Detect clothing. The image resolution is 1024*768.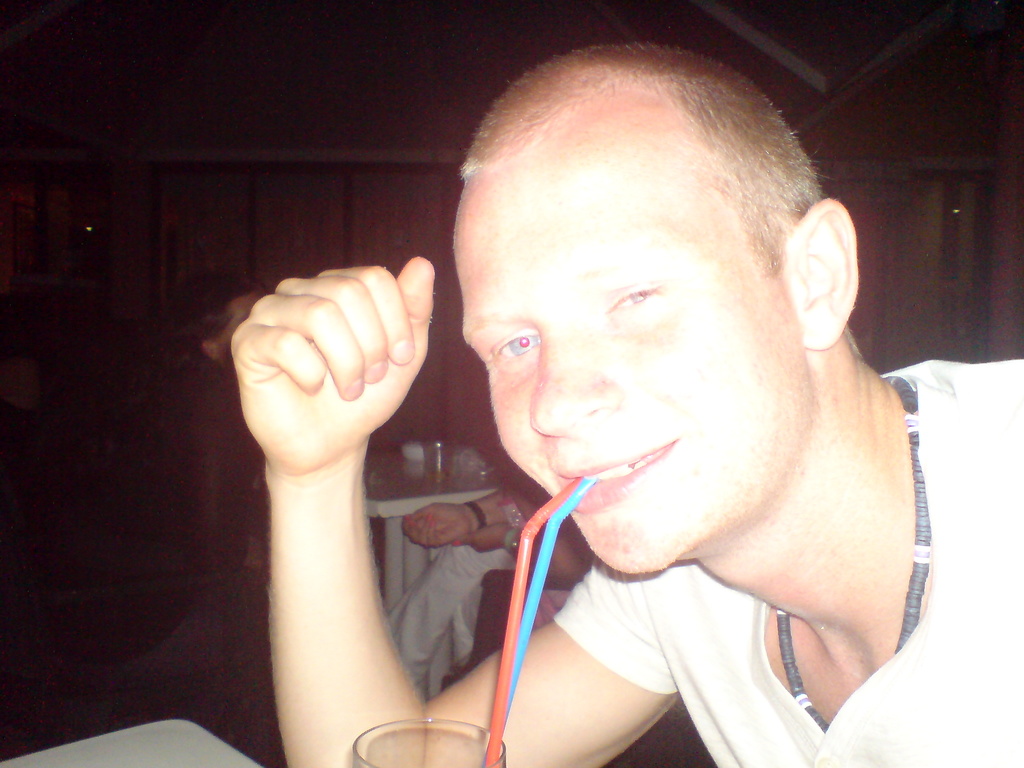
[x1=556, y1=351, x2=1023, y2=767].
